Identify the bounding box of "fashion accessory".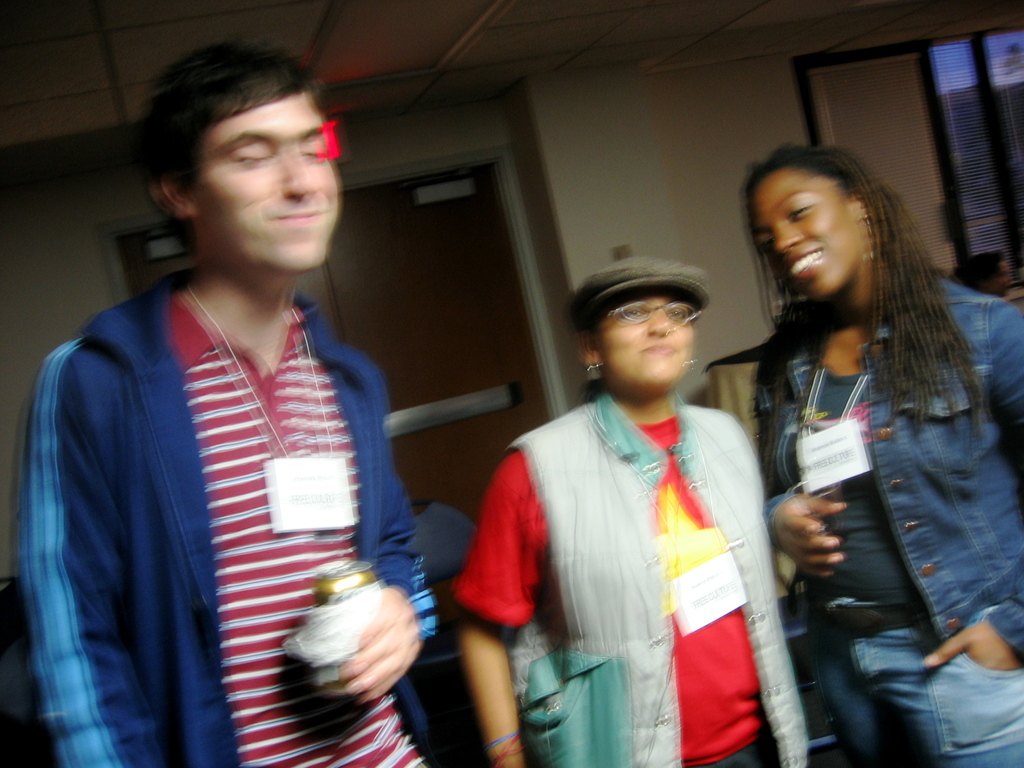
(x1=561, y1=252, x2=707, y2=339).
